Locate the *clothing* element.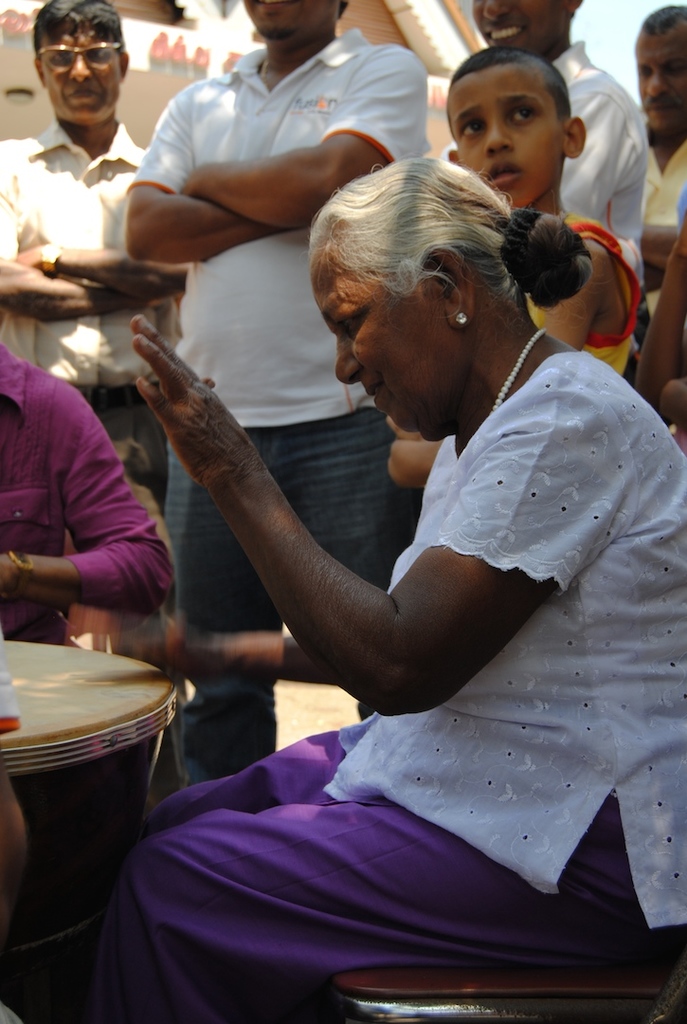
Element bbox: crop(0, 103, 195, 512).
